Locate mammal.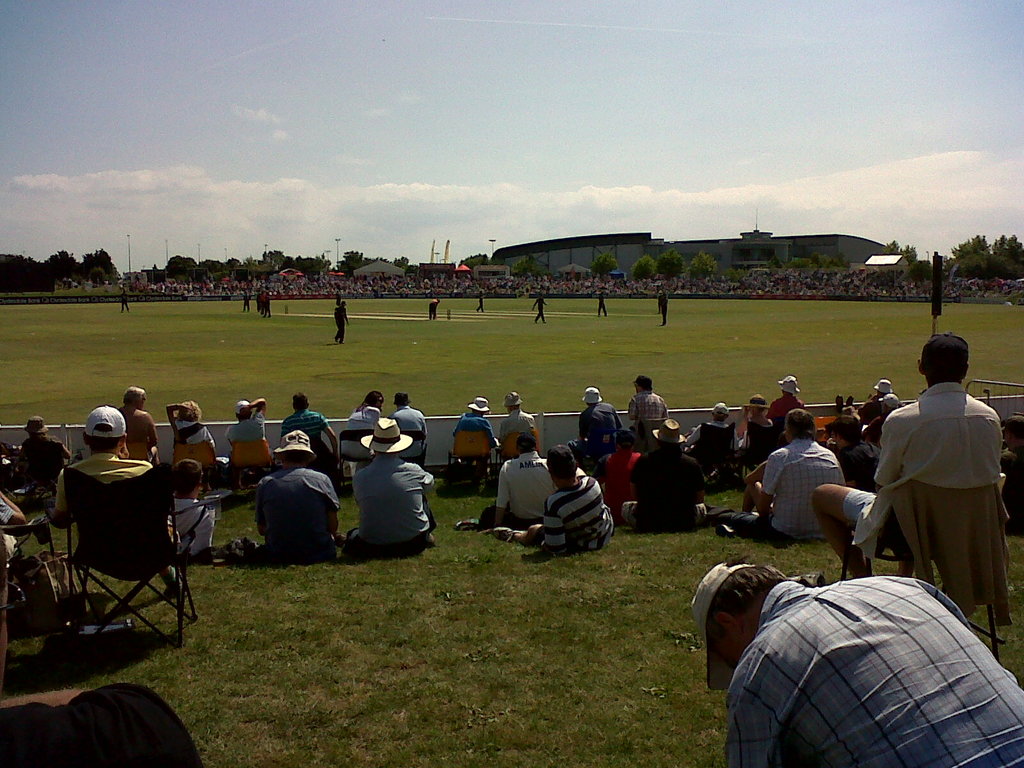
Bounding box: 278/390/341/480.
